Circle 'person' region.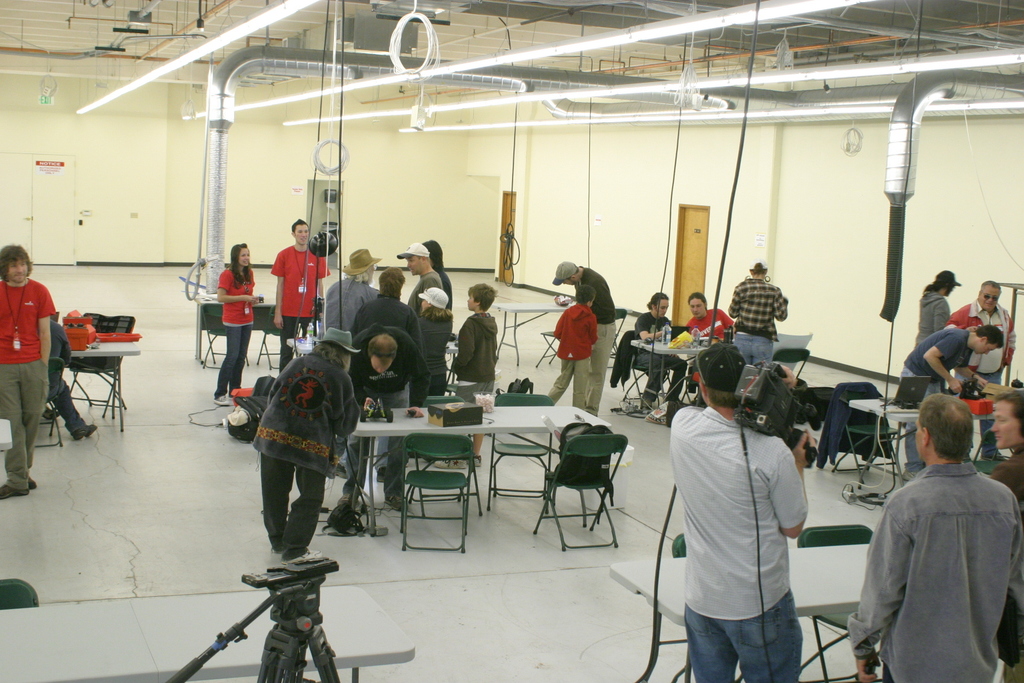
Region: select_region(431, 279, 499, 470).
